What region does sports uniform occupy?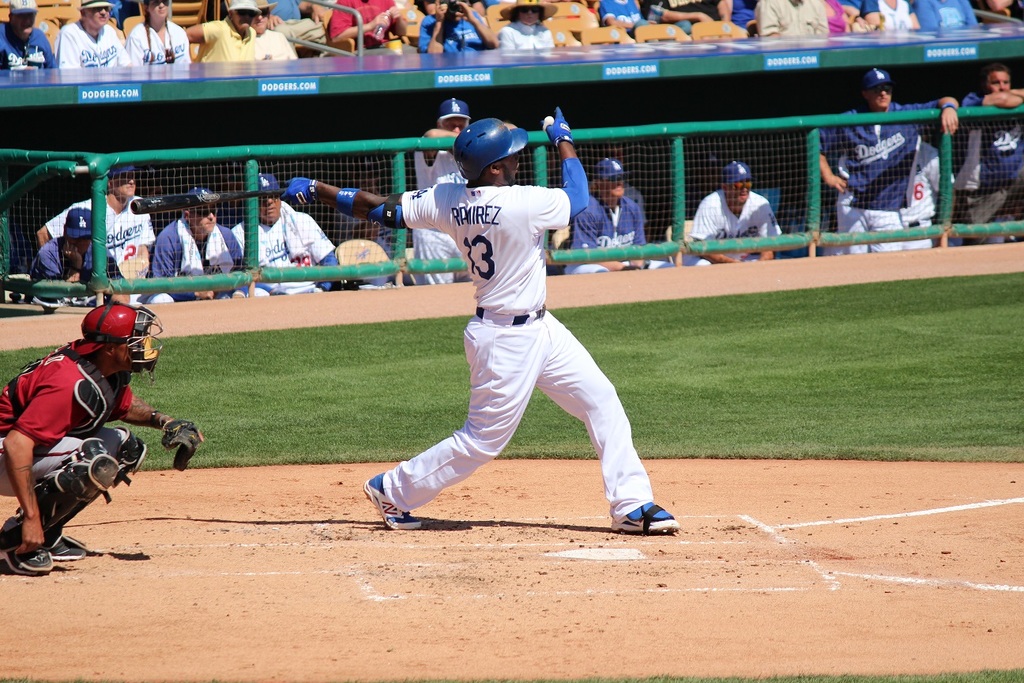
crop(133, 17, 204, 64).
